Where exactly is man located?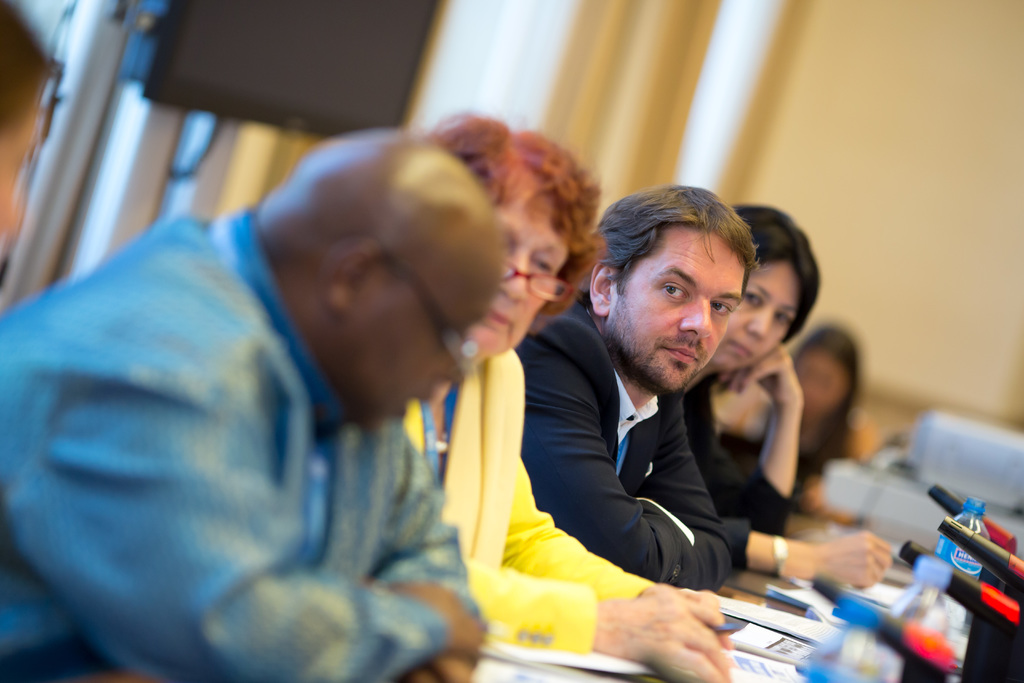
Its bounding box is locate(0, 0, 56, 277).
